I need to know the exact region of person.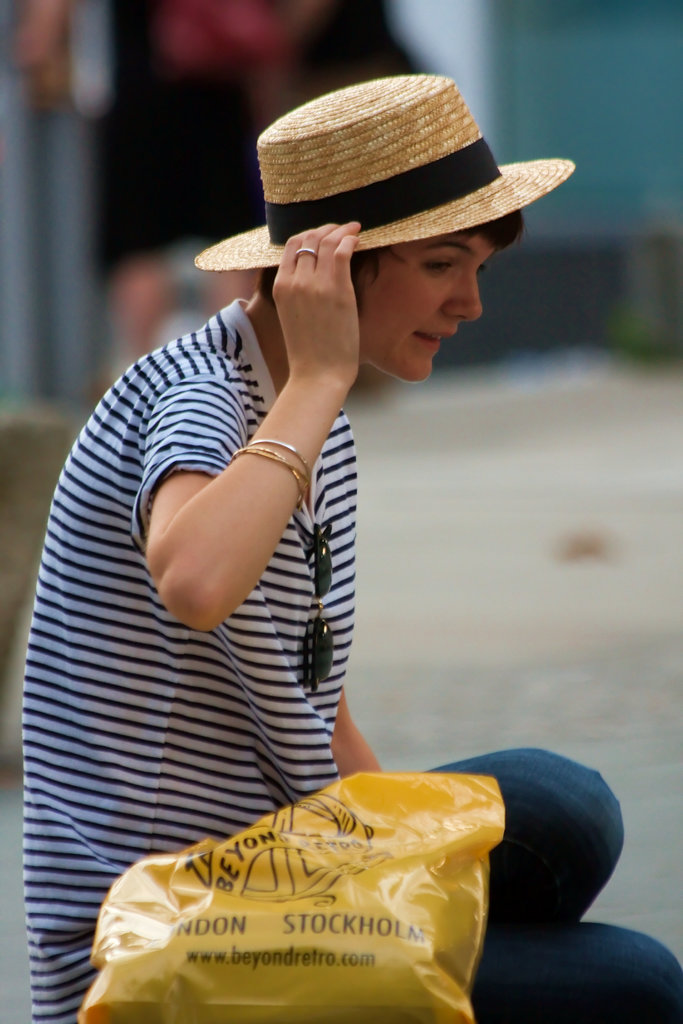
Region: x1=20, y1=71, x2=682, y2=1023.
